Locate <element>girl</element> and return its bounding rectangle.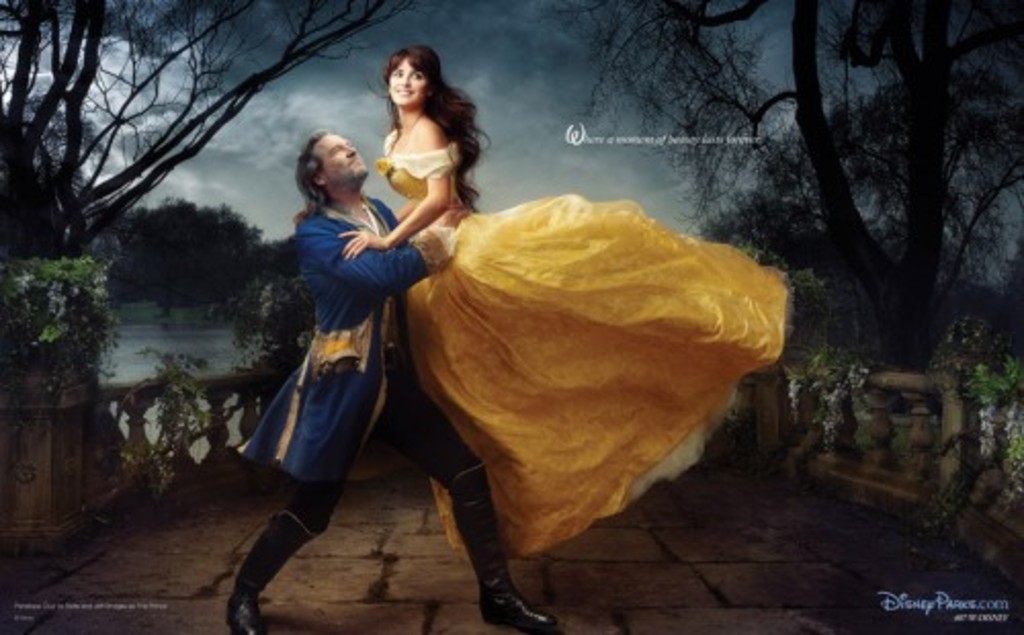
pyautogui.locateOnScreen(334, 45, 795, 567).
